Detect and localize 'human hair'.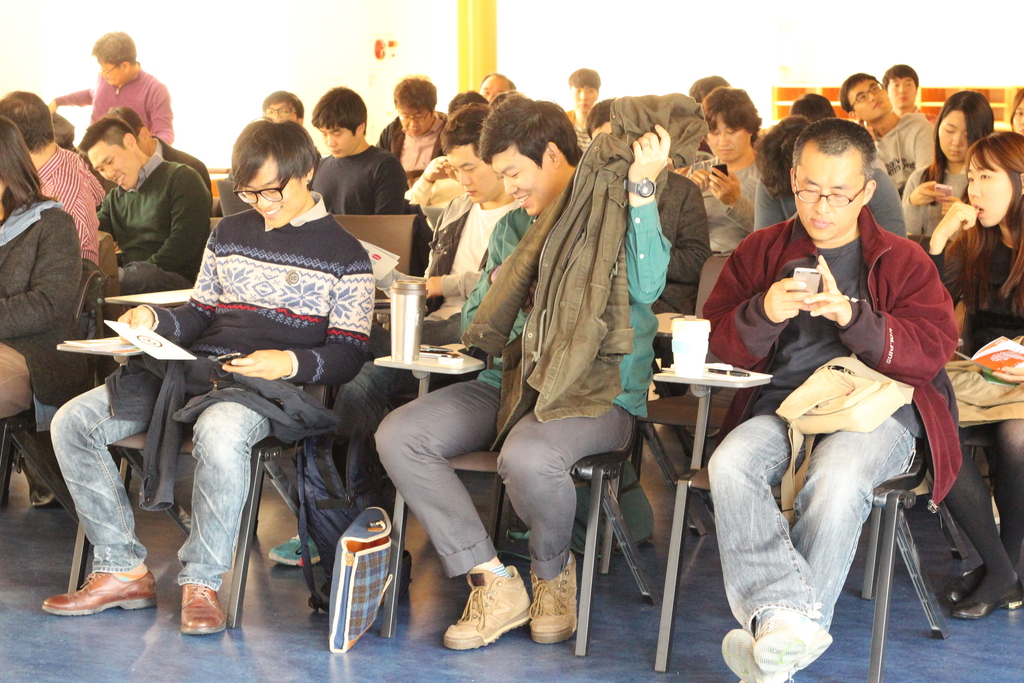
Localized at BBox(0, 117, 60, 222).
